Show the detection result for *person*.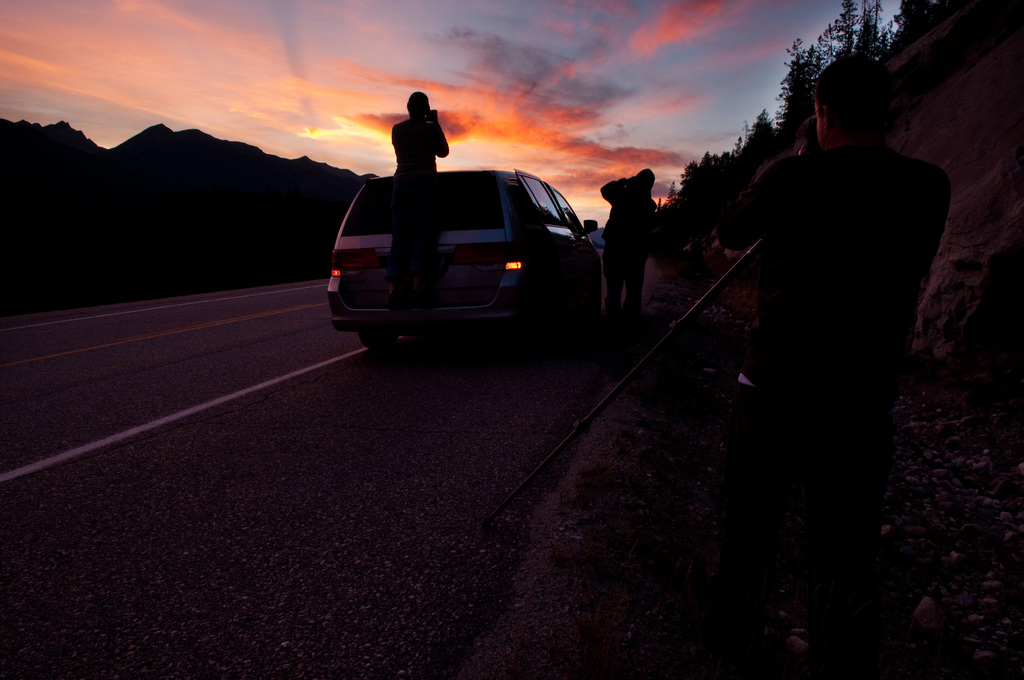
(609,171,648,336).
